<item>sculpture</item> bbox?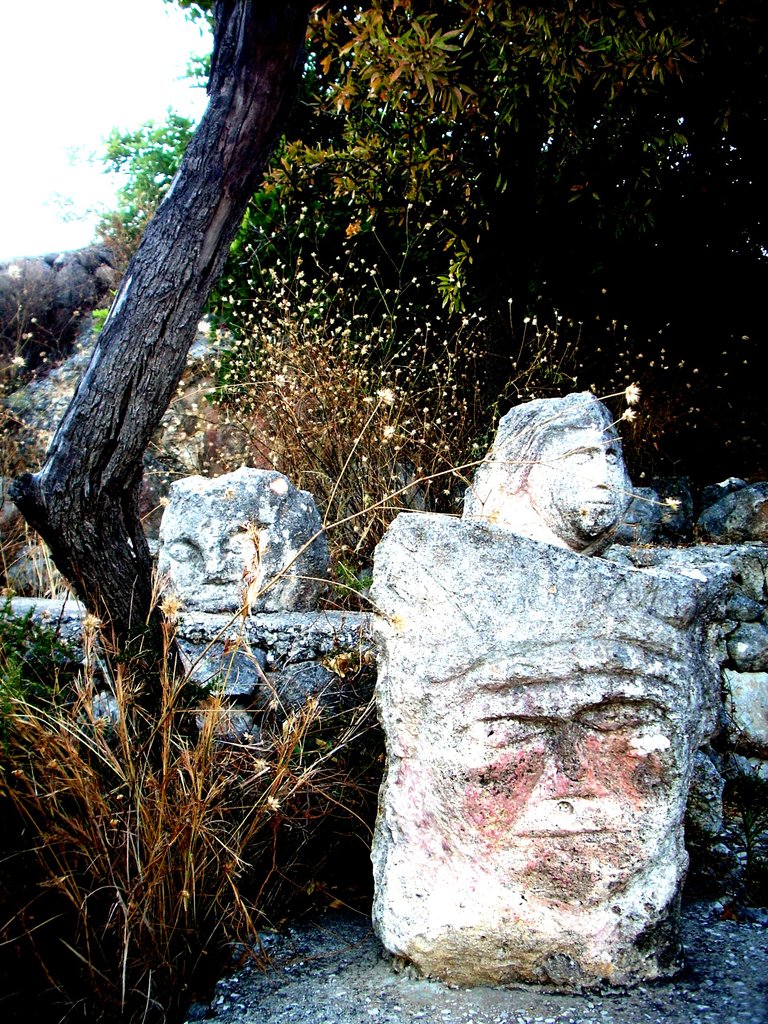
x1=150 y1=466 x2=334 y2=628
